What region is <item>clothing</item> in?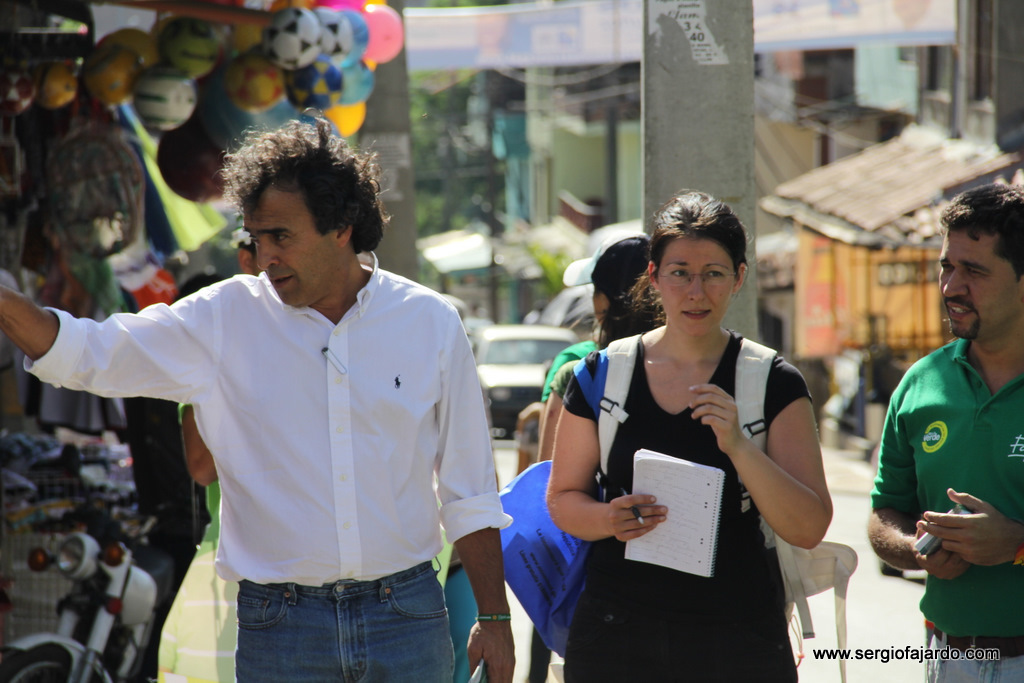
rect(533, 335, 596, 415).
